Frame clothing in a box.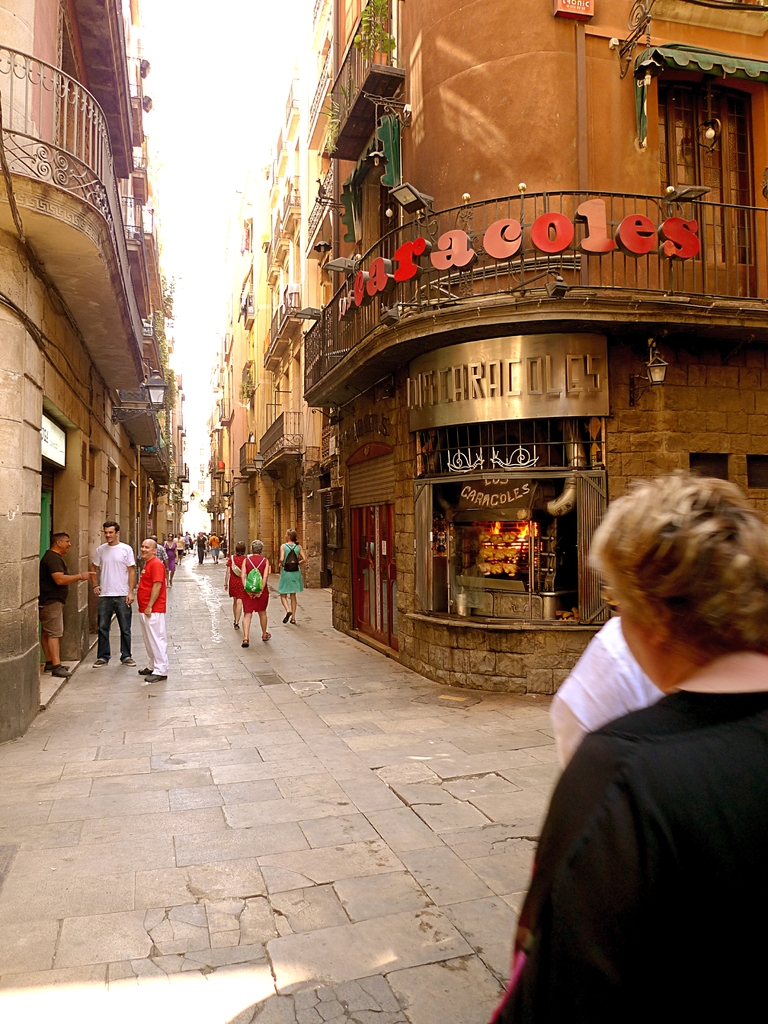
bbox(509, 550, 765, 1023).
